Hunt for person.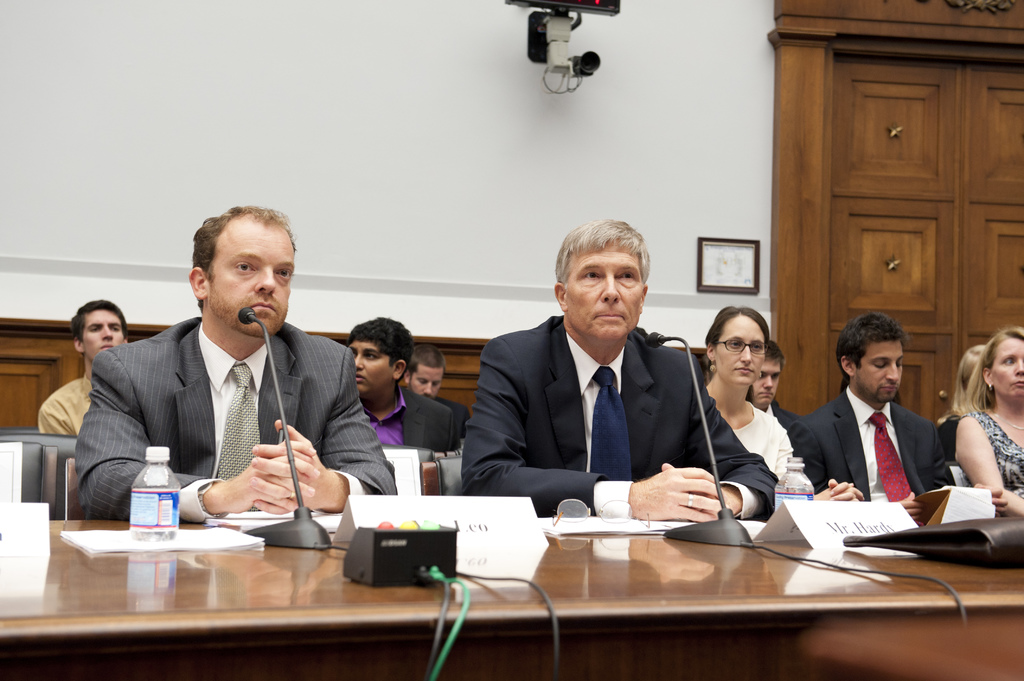
Hunted down at [785, 309, 950, 519].
